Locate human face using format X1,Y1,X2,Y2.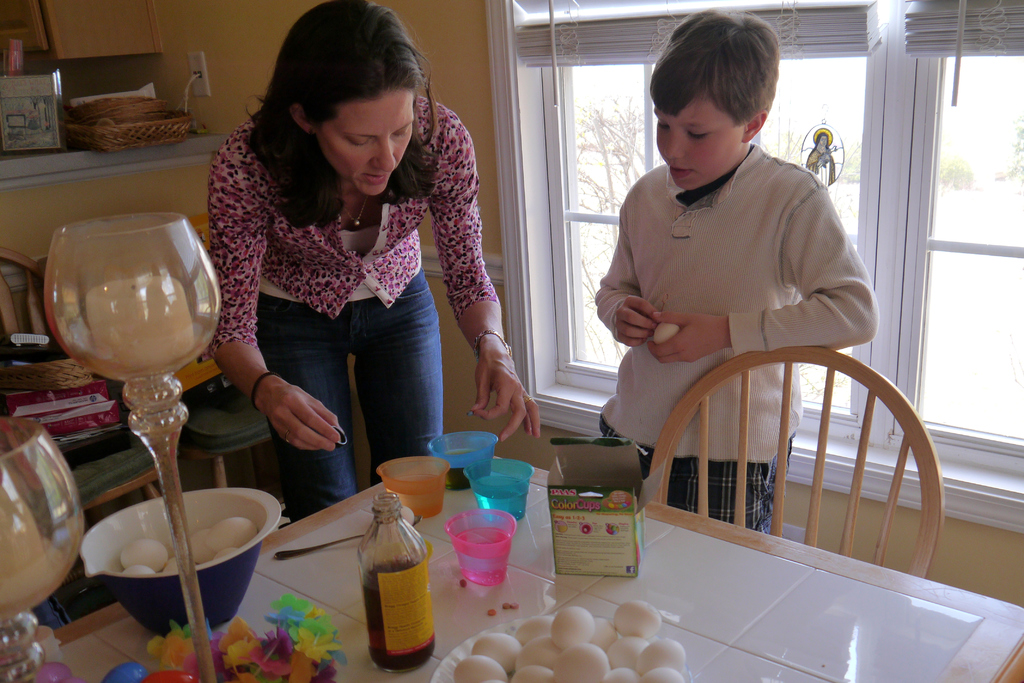
321,88,416,193.
